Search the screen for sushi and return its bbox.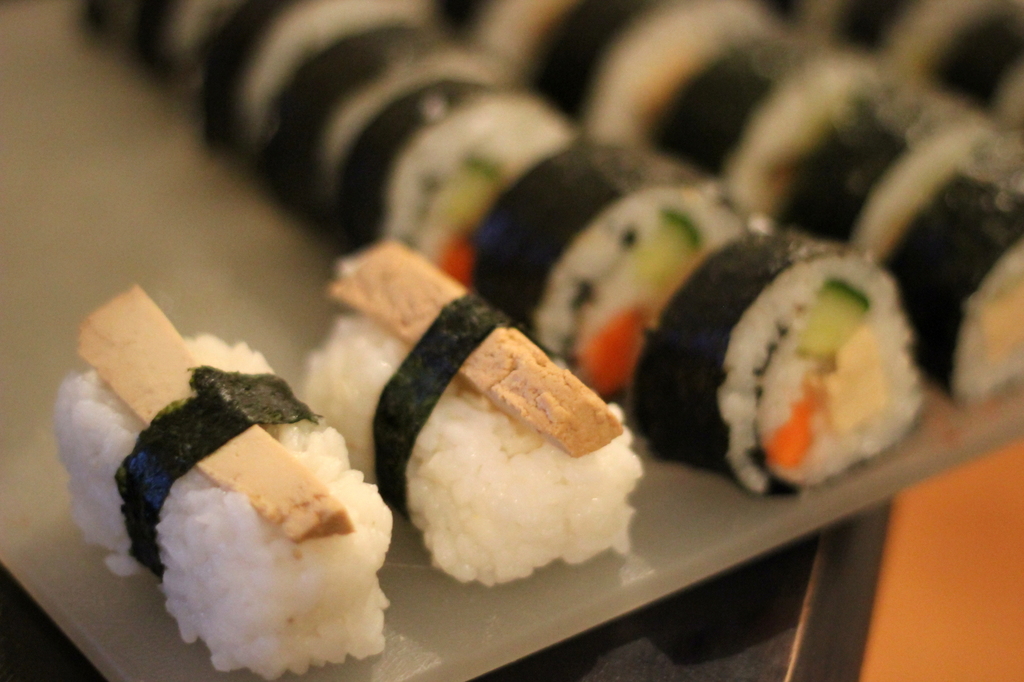
Found: x1=53, y1=282, x2=388, y2=677.
